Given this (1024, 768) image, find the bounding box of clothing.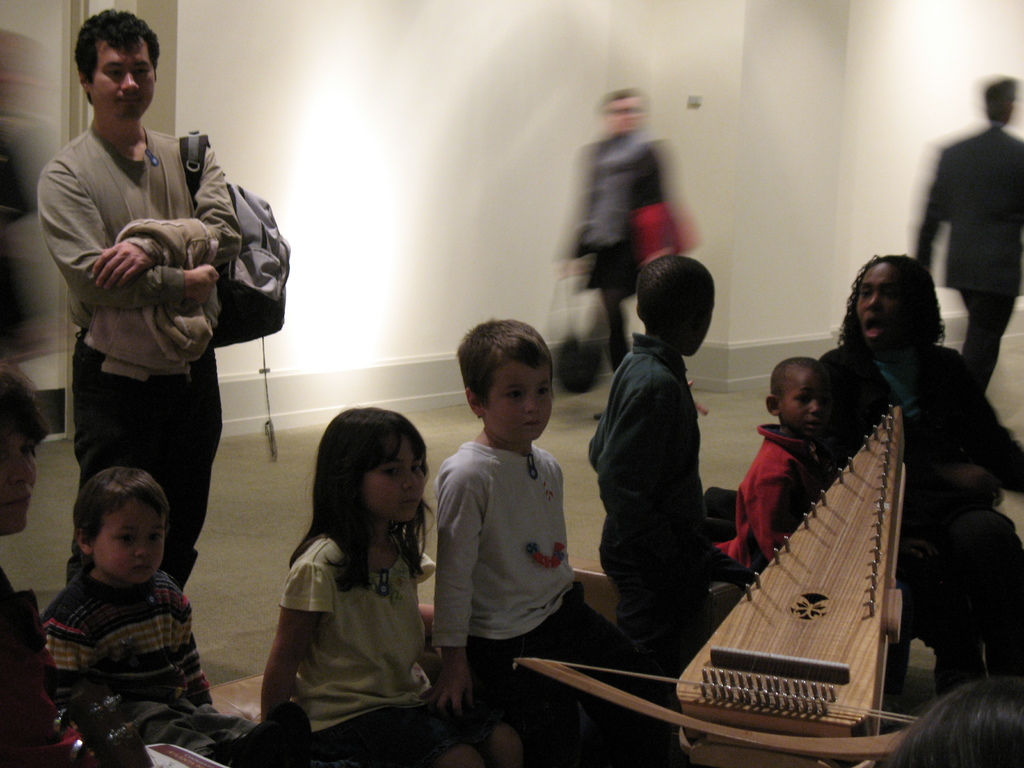
(38, 569, 255, 748).
